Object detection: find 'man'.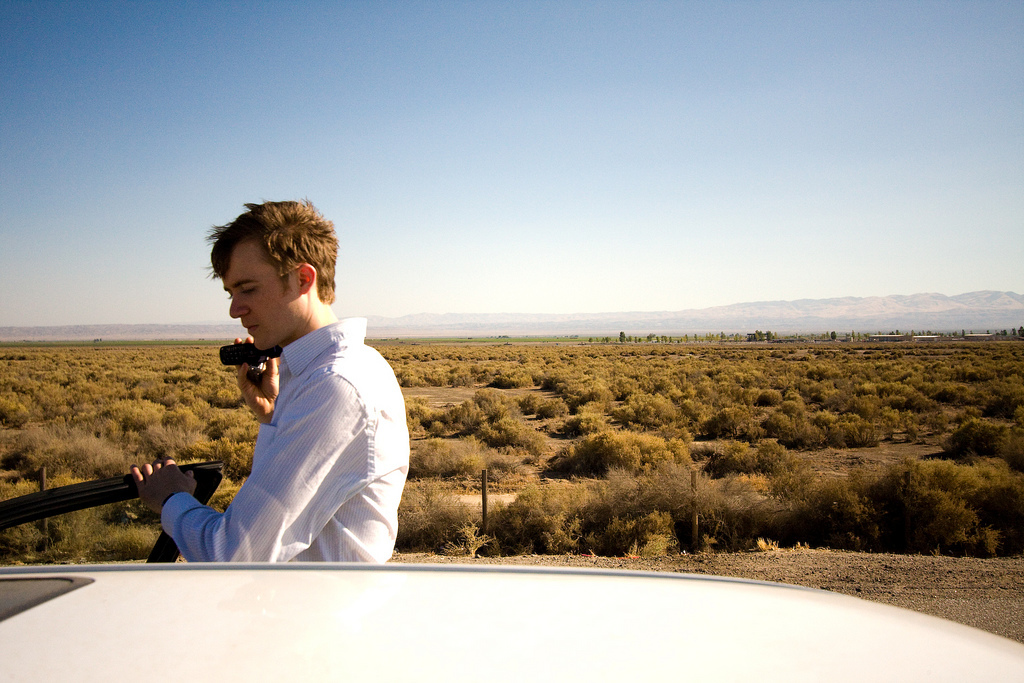
bbox(138, 201, 414, 574).
